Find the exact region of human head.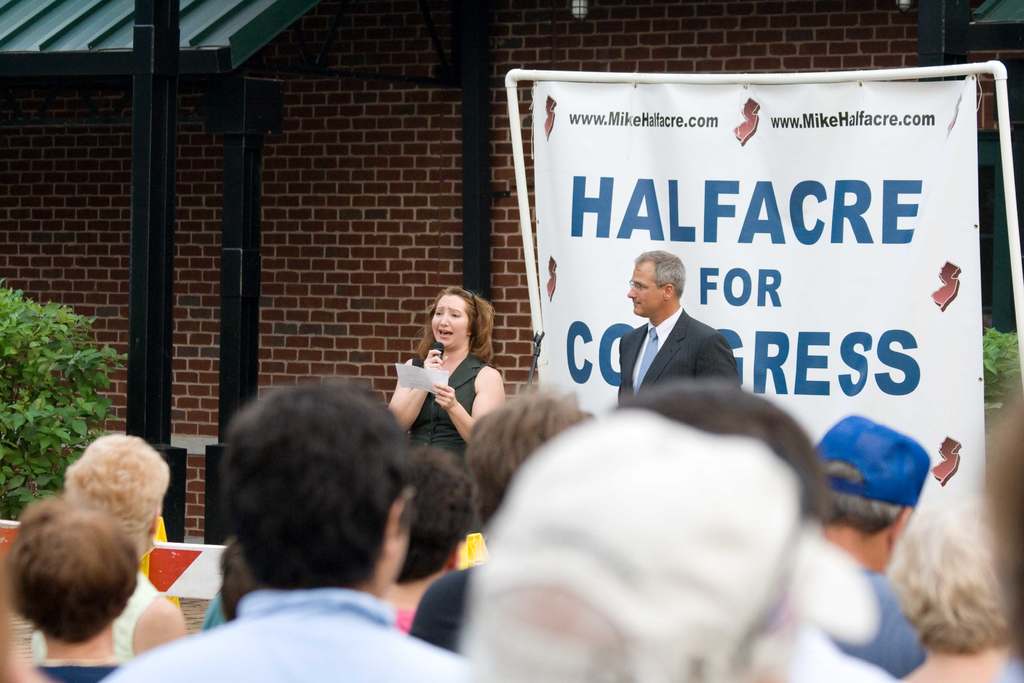
Exact region: [626,254,688,318].
